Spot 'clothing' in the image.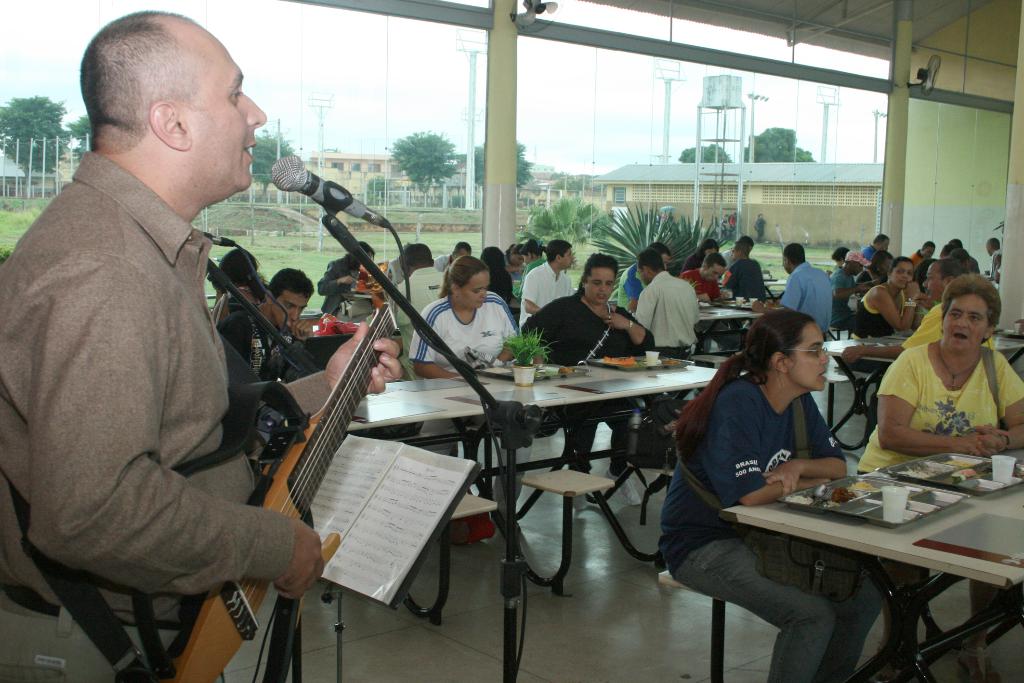
'clothing' found at BBox(611, 267, 648, 310).
